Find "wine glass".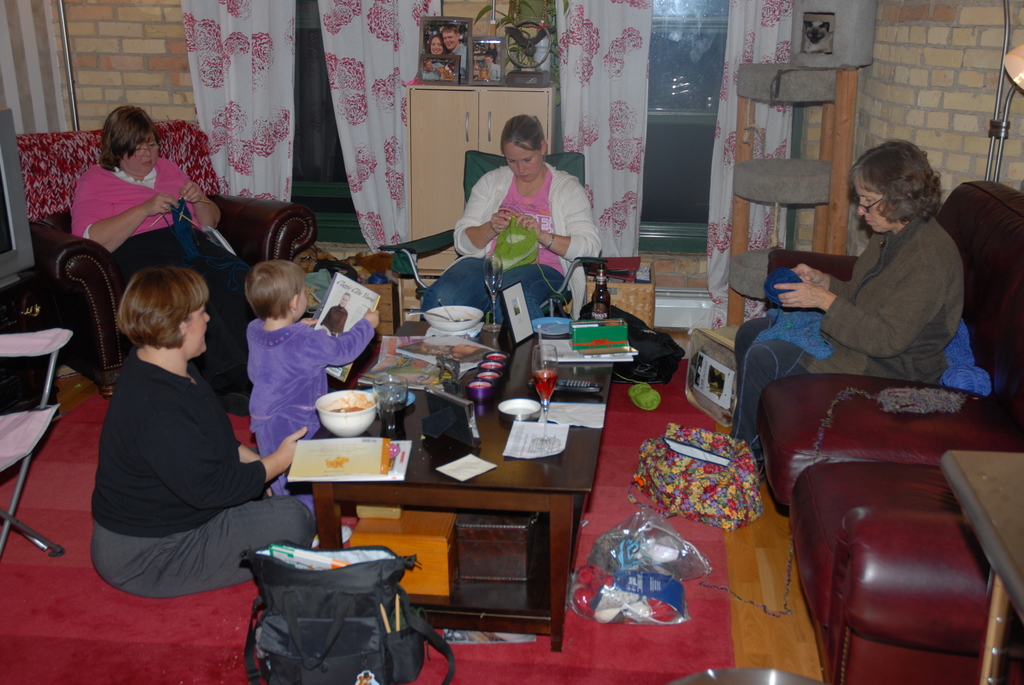
x1=486 y1=253 x2=502 y2=303.
